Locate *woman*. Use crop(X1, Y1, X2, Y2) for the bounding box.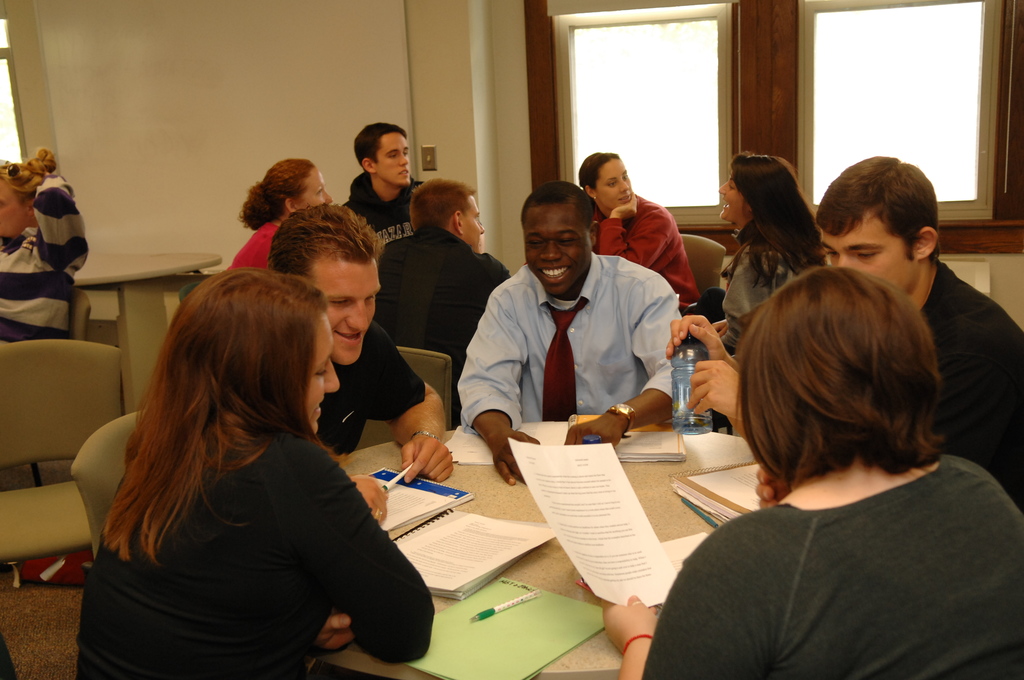
crop(0, 145, 83, 342).
